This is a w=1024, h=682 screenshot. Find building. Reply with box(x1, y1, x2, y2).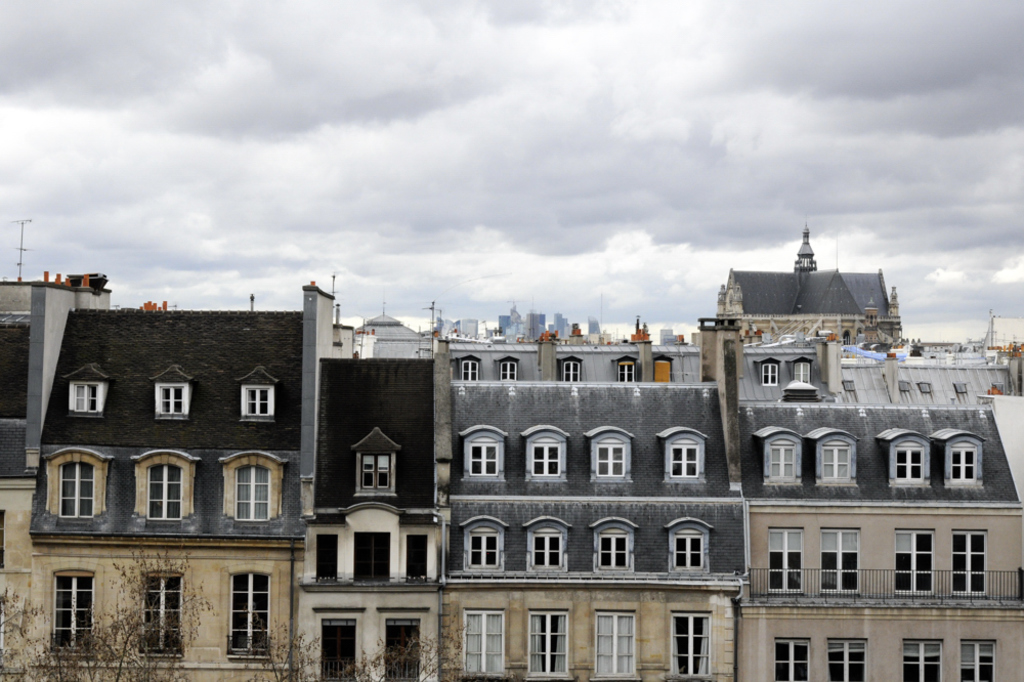
box(0, 281, 112, 671).
